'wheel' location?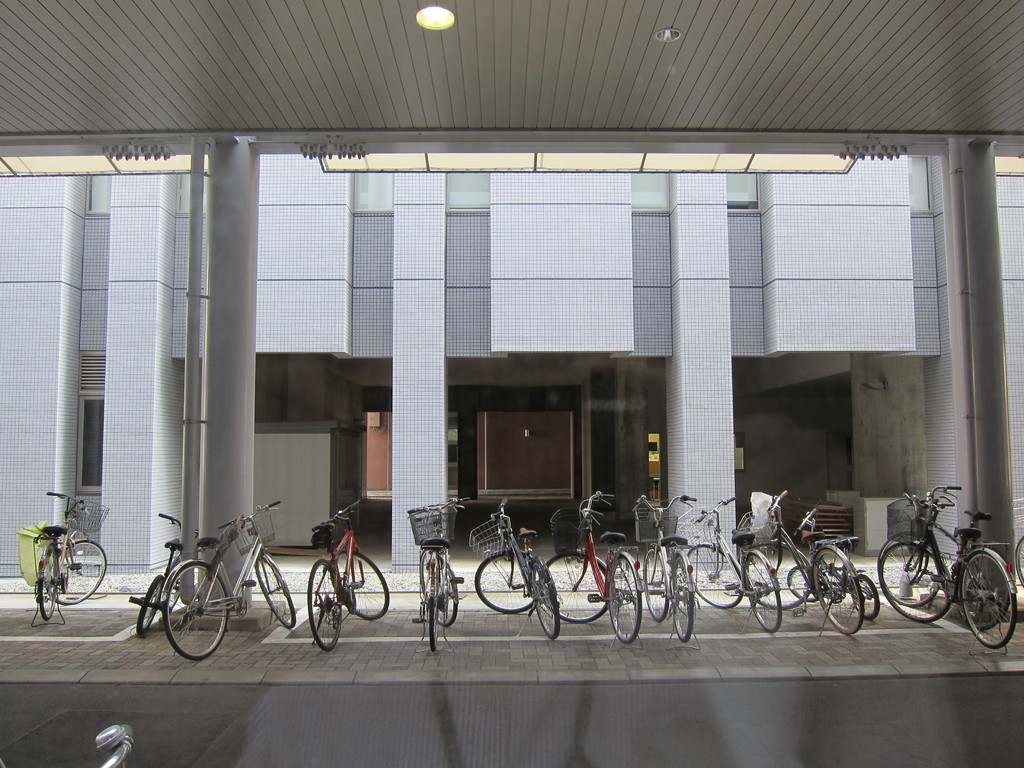
bbox(37, 552, 54, 625)
